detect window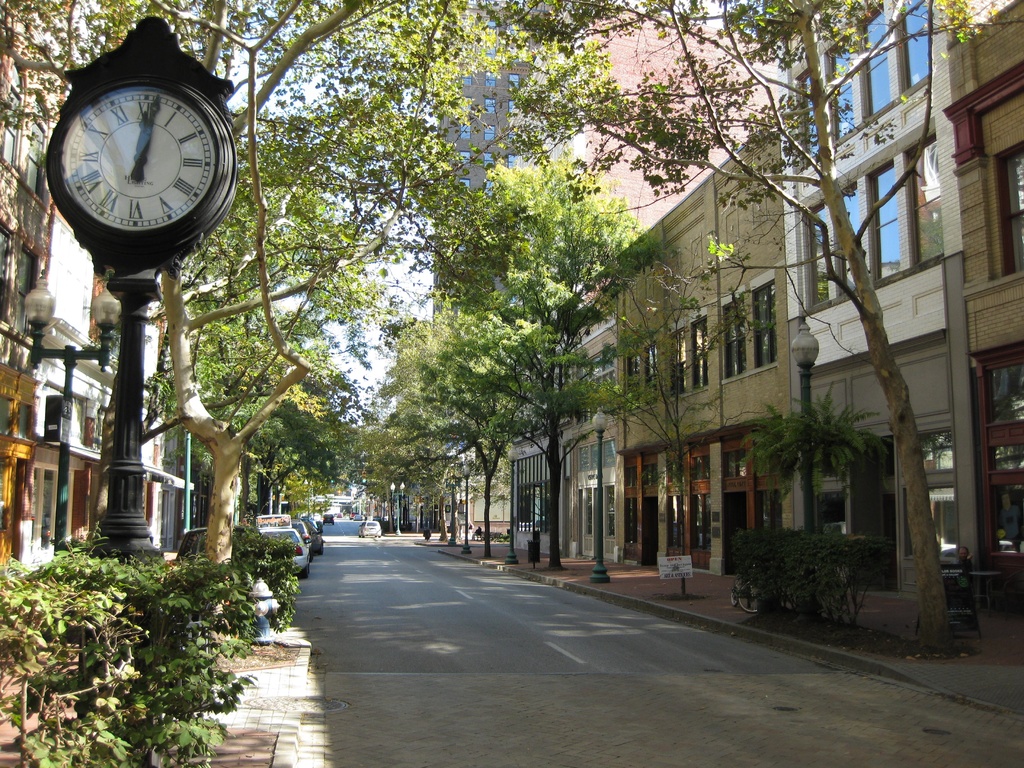
rect(692, 320, 710, 393)
